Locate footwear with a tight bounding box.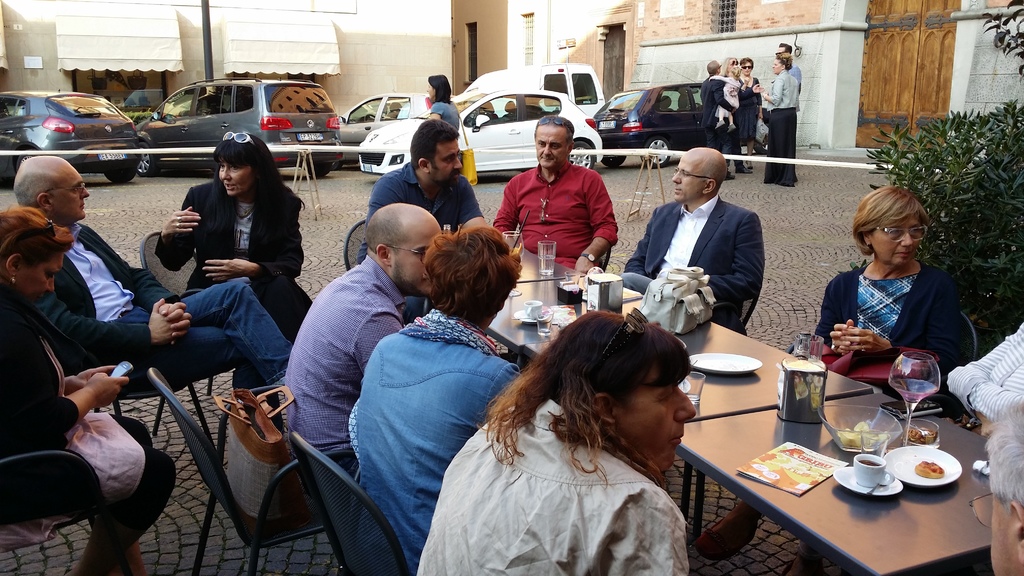
[x1=692, y1=519, x2=760, y2=557].
